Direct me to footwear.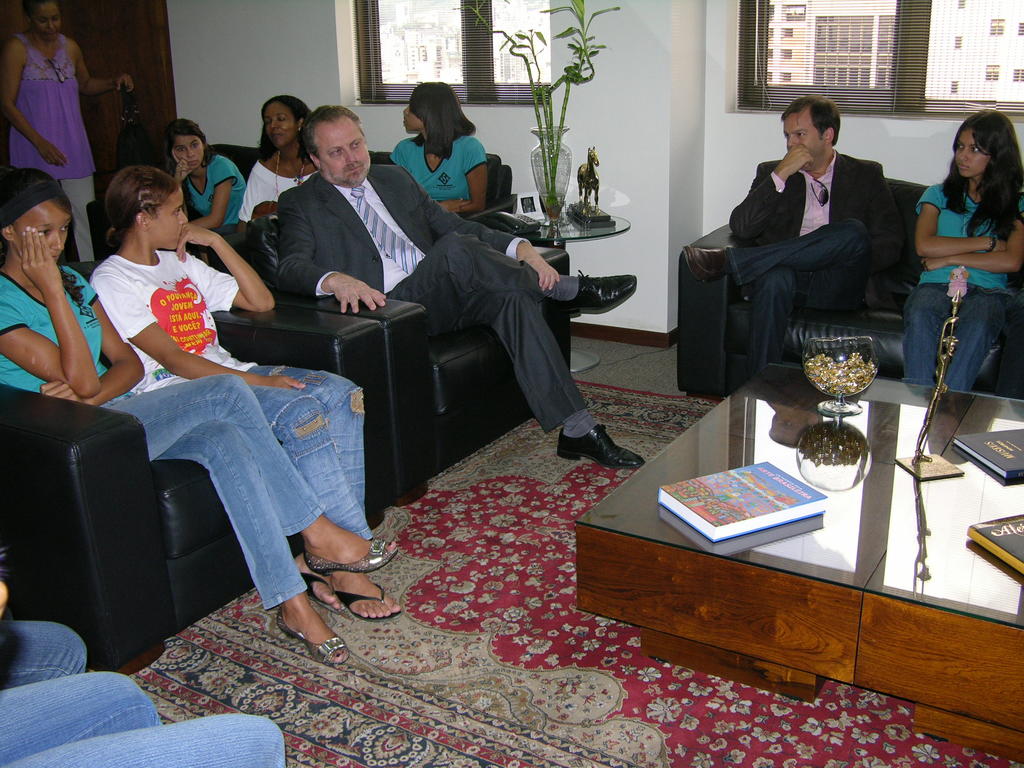
Direction: (x1=305, y1=570, x2=345, y2=607).
